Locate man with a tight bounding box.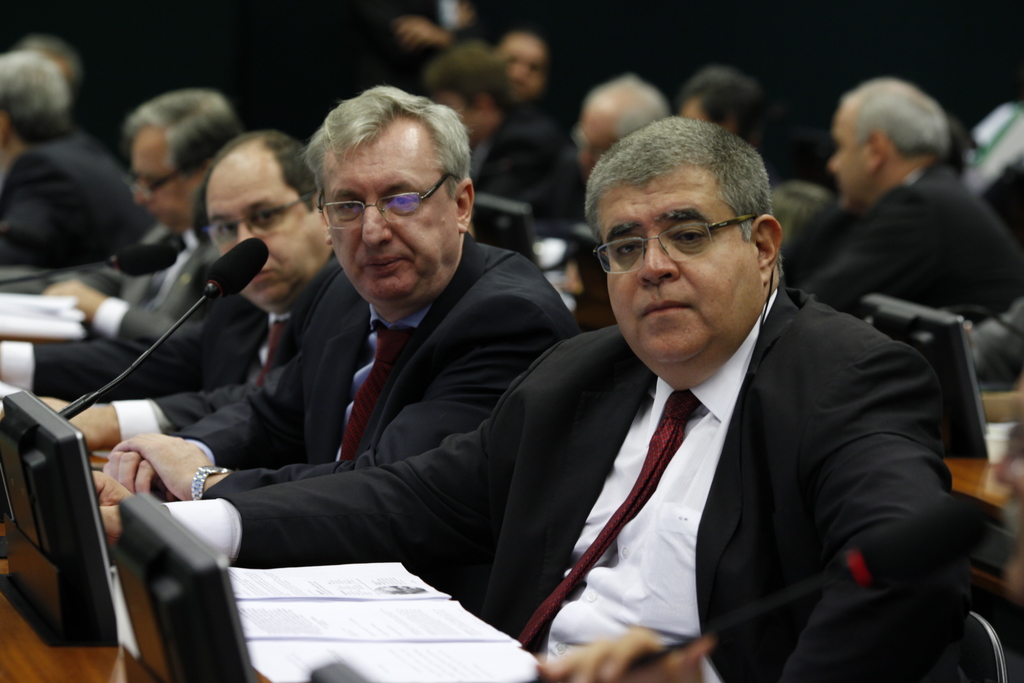
bbox=(0, 45, 156, 273).
